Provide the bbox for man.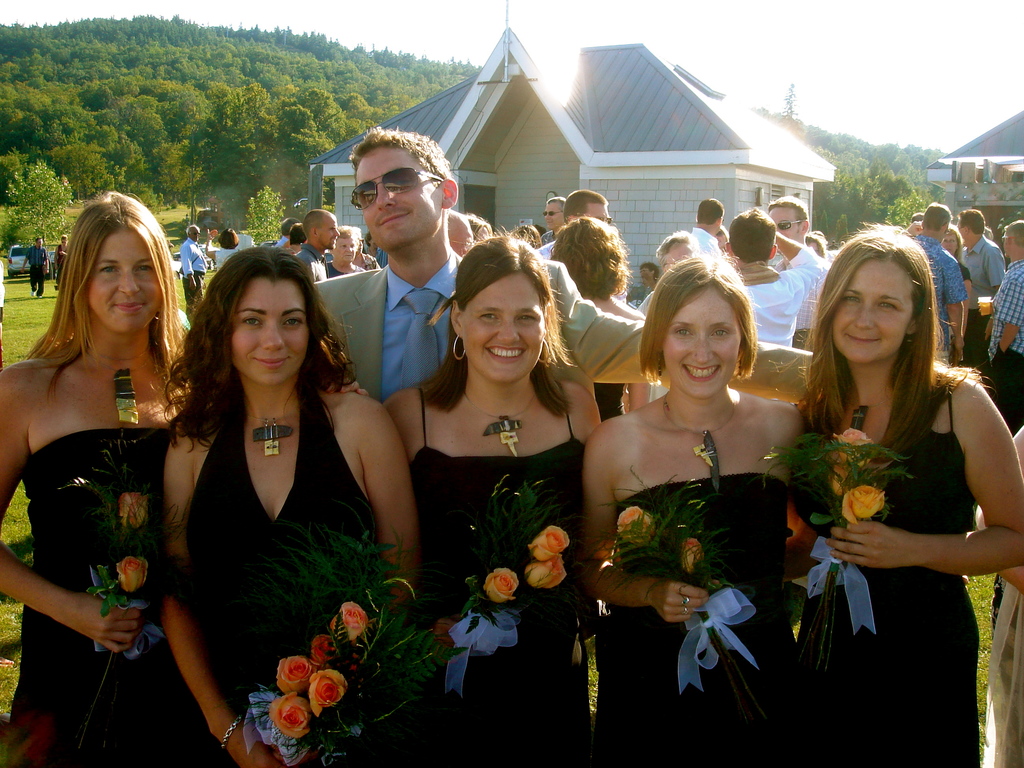
bbox=[315, 124, 815, 403].
